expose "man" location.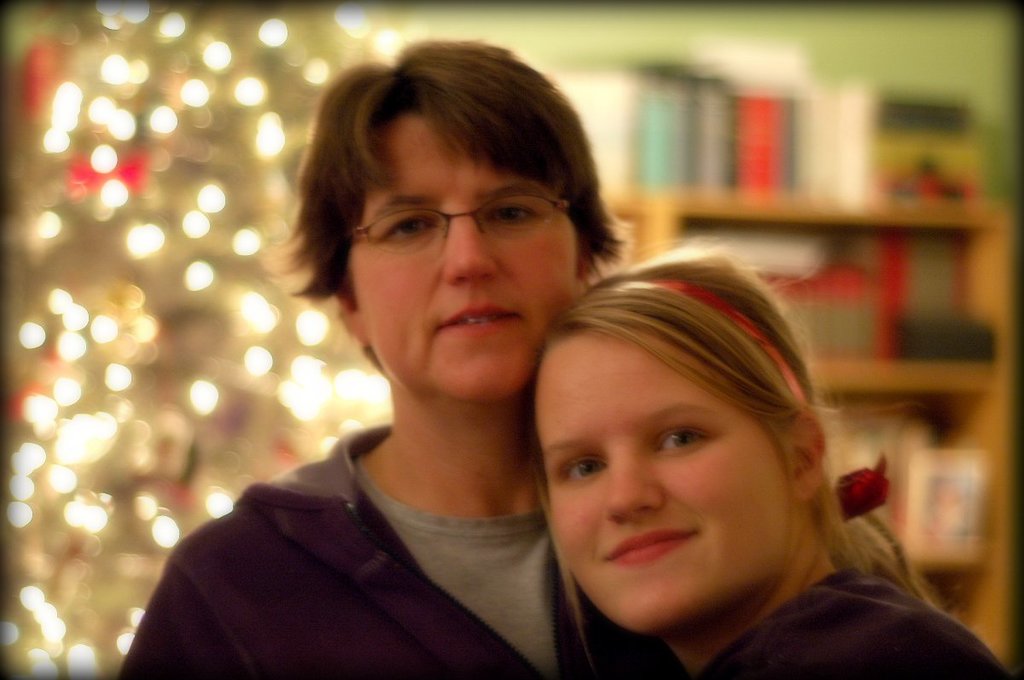
Exposed at Rect(196, 116, 791, 679).
